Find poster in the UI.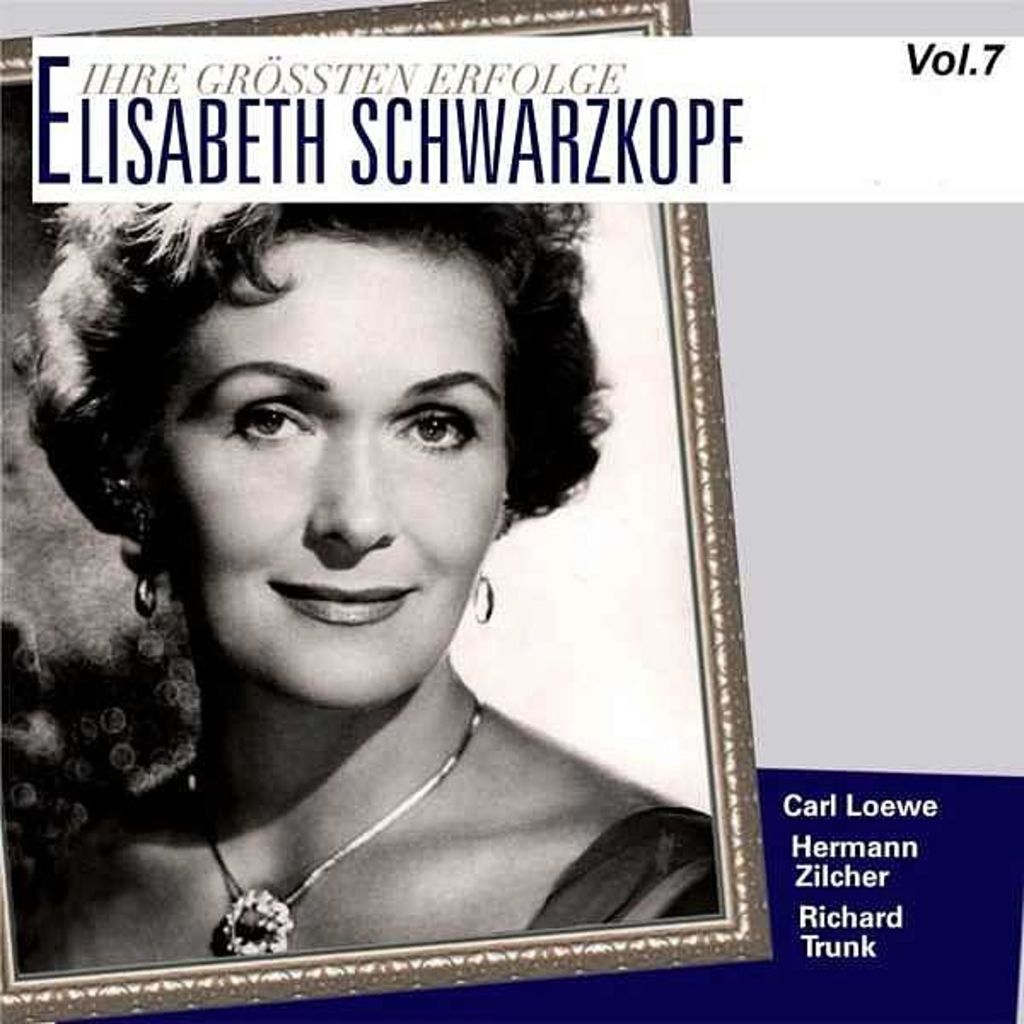
UI element at bbox=[0, 0, 1022, 1022].
